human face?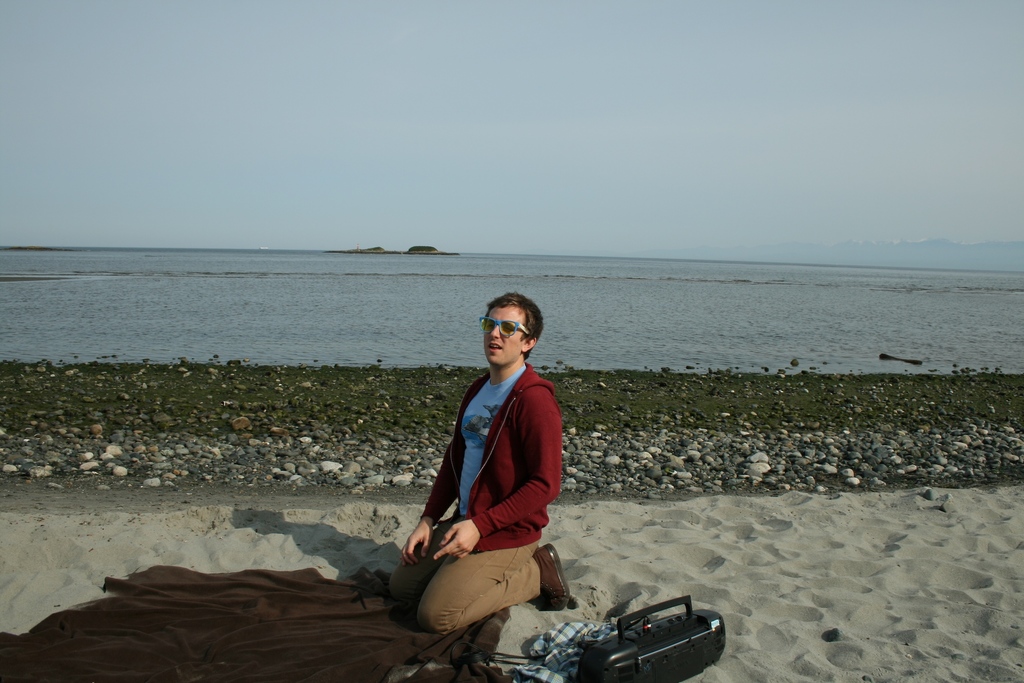
pyautogui.locateOnScreen(481, 306, 525, 365)
